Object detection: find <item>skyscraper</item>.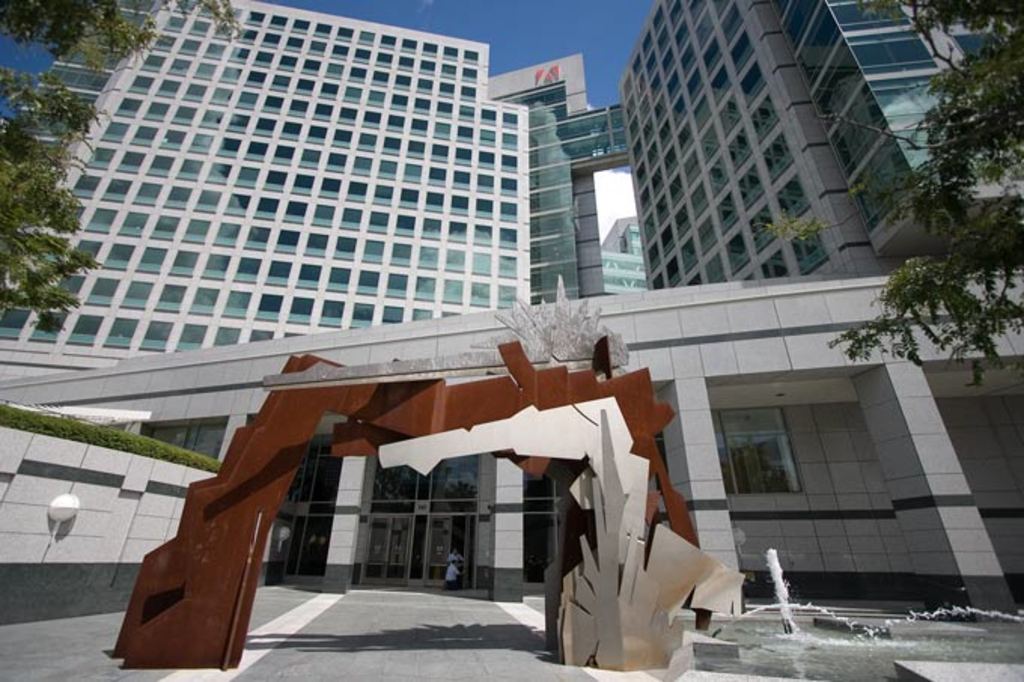
detection(616, 0, 1022, 614).
